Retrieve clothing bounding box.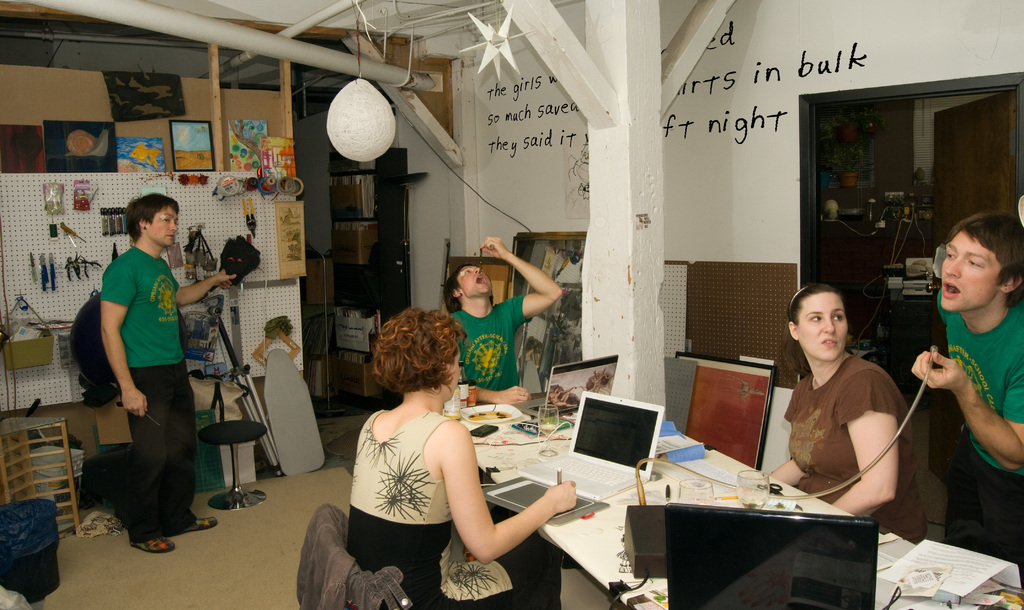
Bounding box: x1=99 y1=243 x2=198 y2=547.
